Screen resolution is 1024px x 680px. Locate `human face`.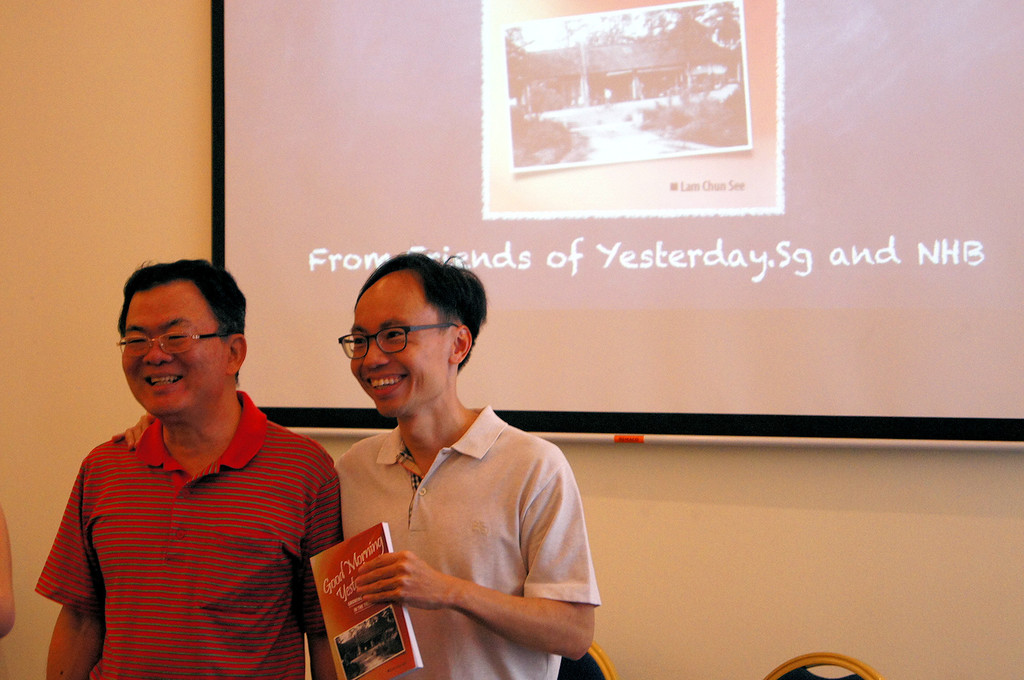
<bbox>120, 290, 230, 422</bbox>.
